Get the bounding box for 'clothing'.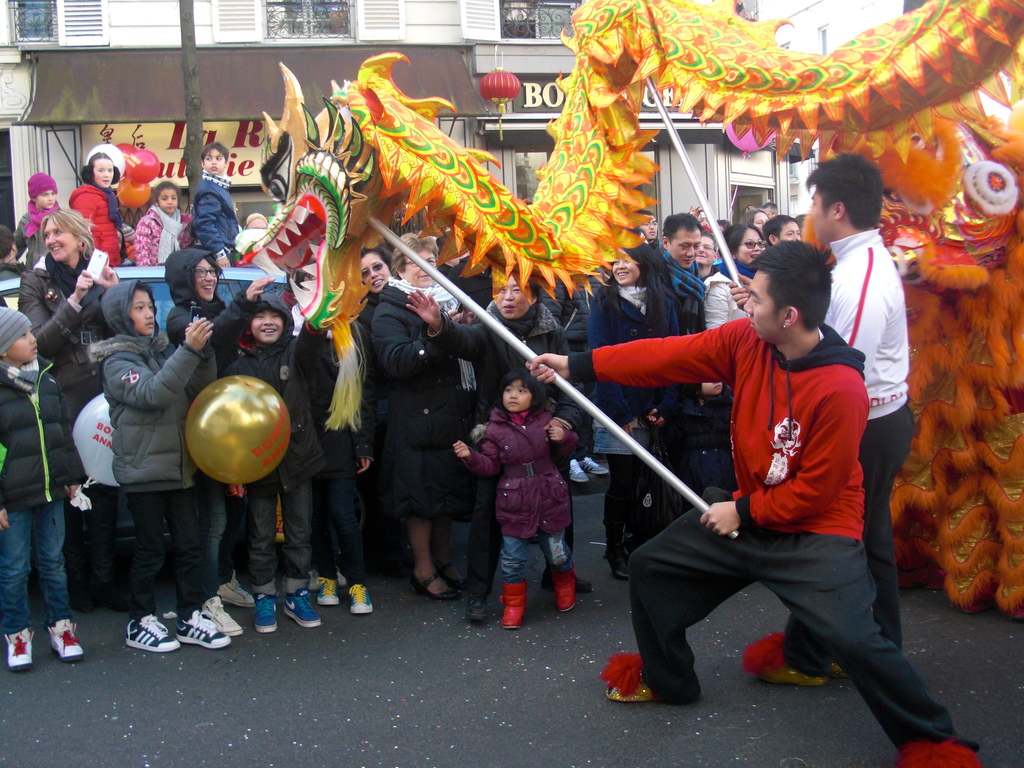
pyautogui.locateOnScreen(310, 317, 376, 587).
